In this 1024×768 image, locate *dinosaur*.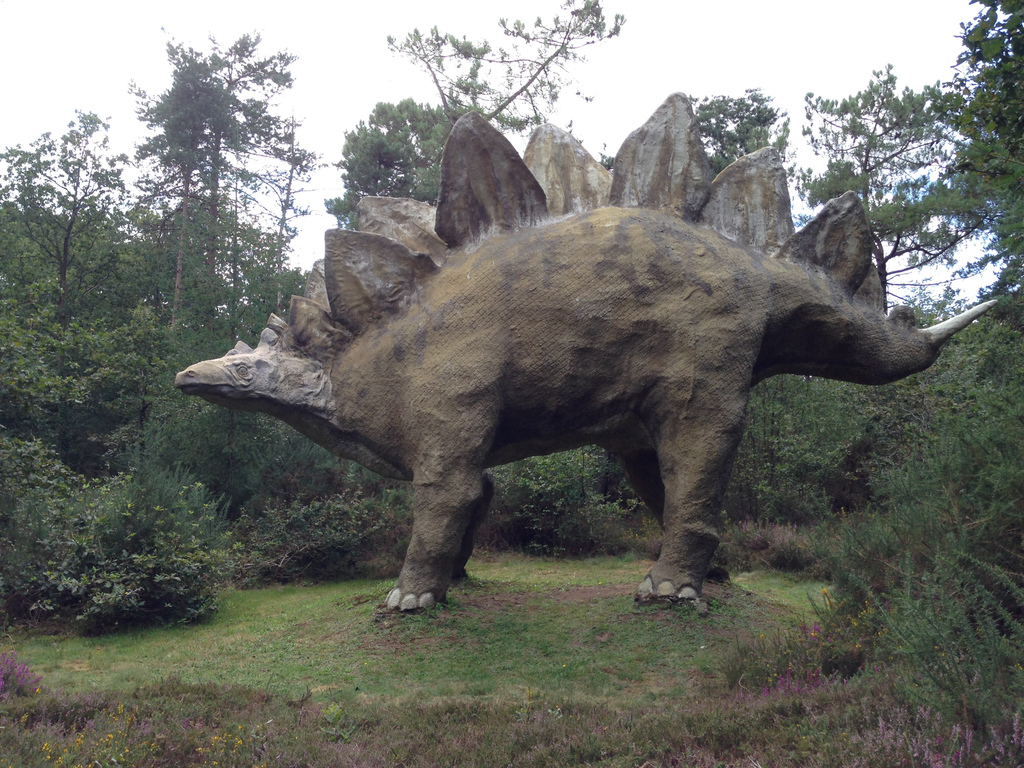
Bounding box: [191,184,1021,610].
